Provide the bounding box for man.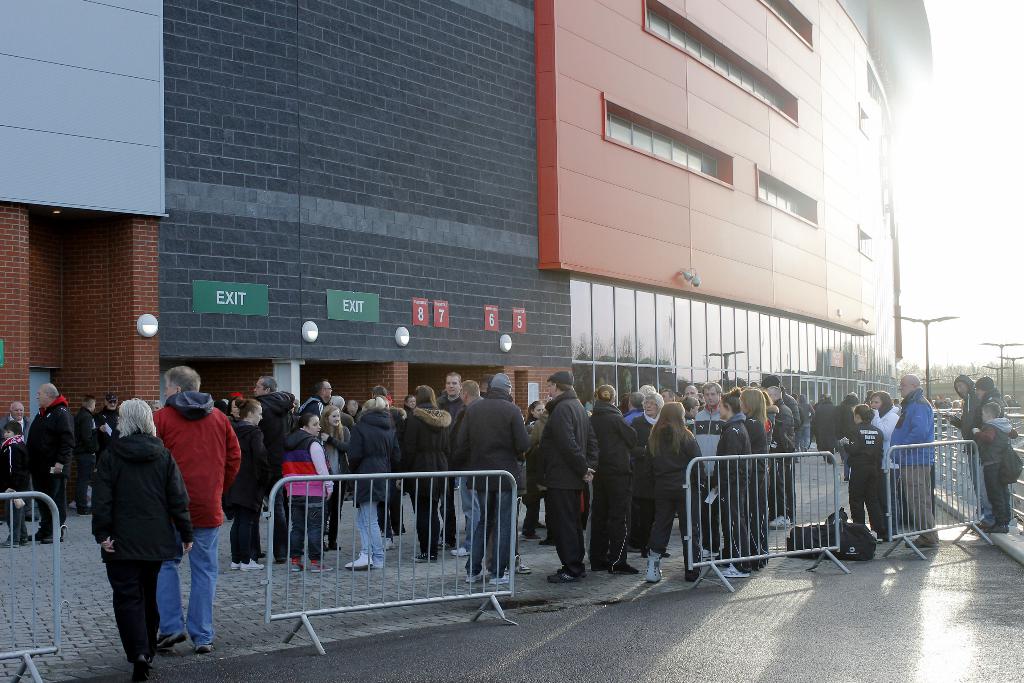
127/376/233/646.
